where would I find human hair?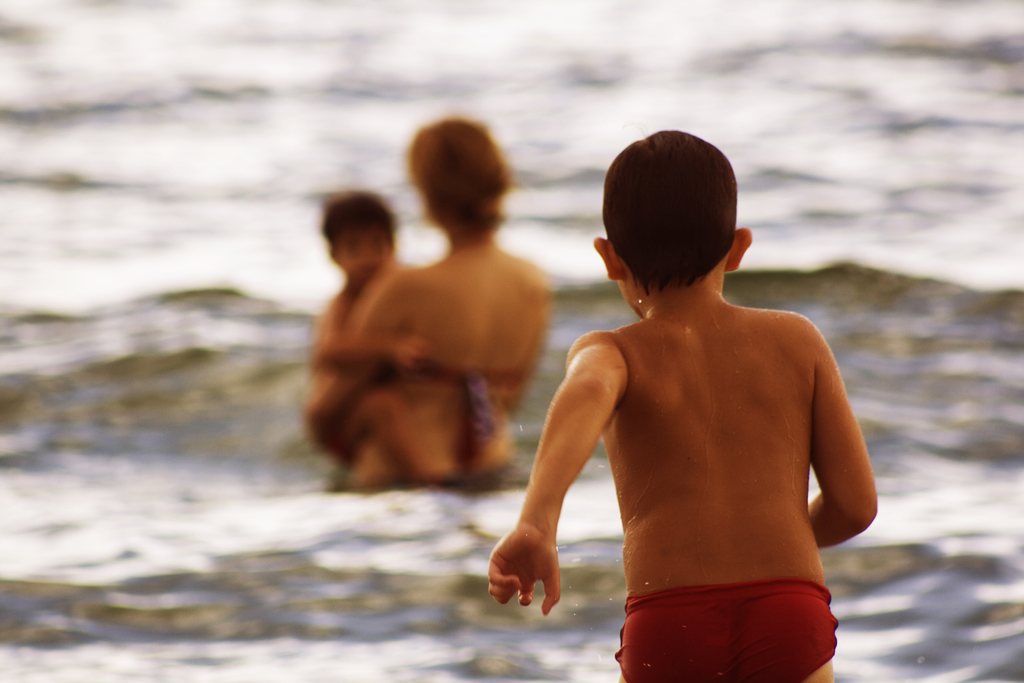
At (403, 117, 512, 230).
